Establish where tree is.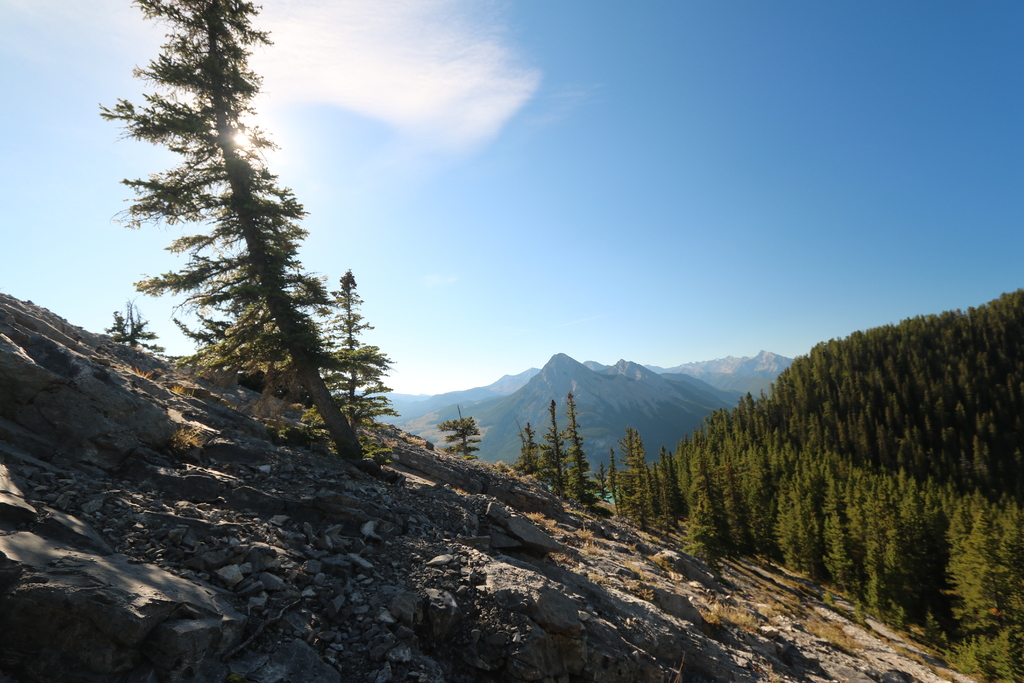
Established at bbox=[630, 447, 680, 516].
